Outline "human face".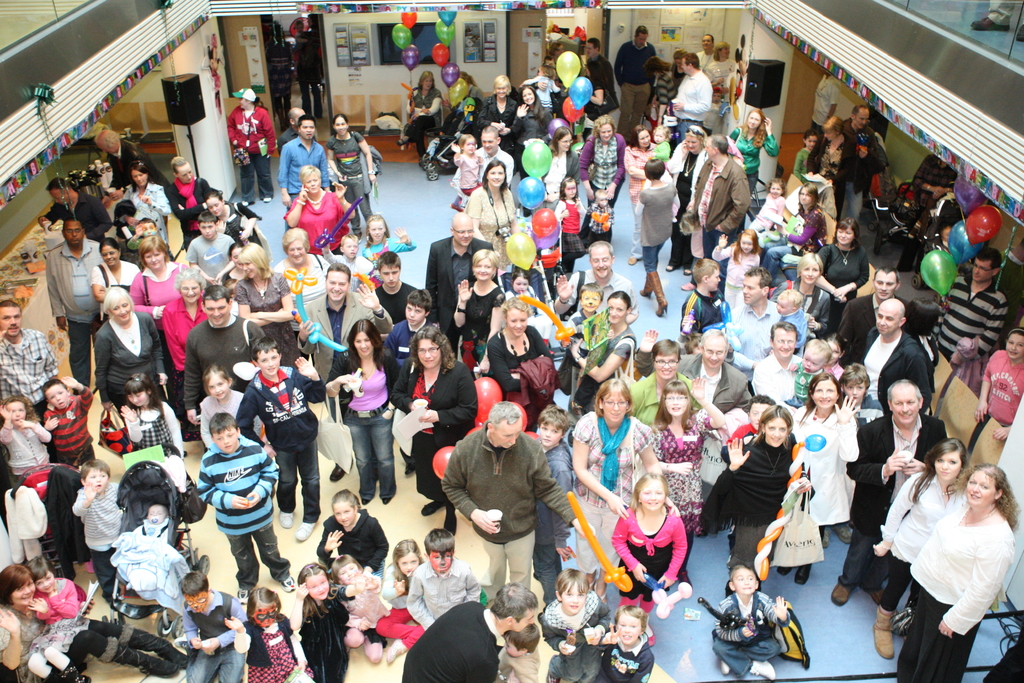
Outline: box=[370, 224, 380, 240].
